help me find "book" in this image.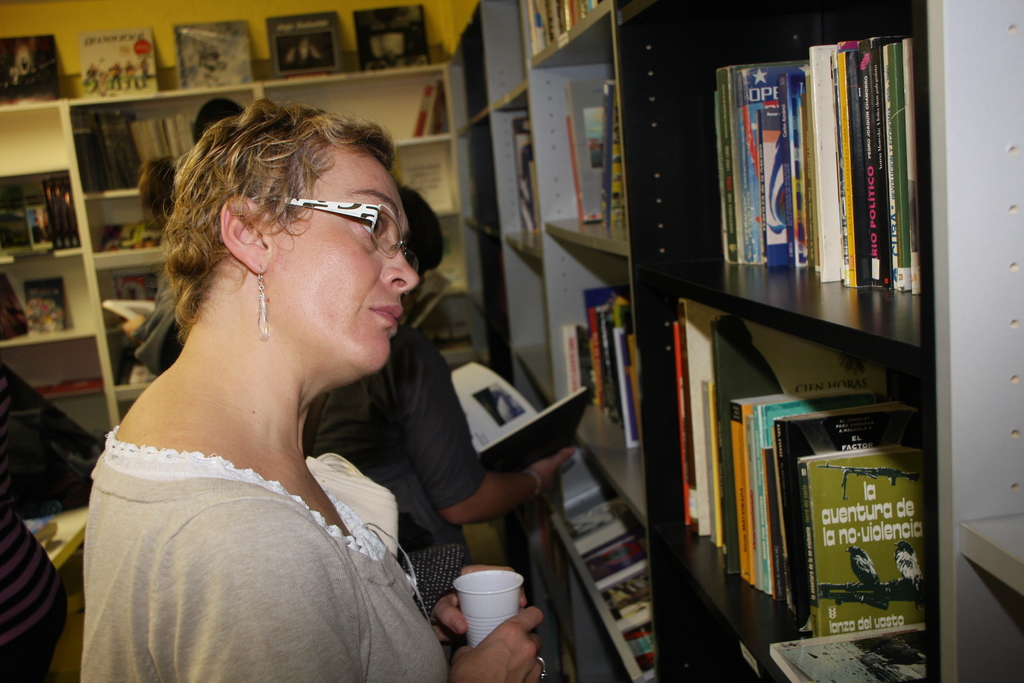
Found it: box(902, 29, 923, 298).
